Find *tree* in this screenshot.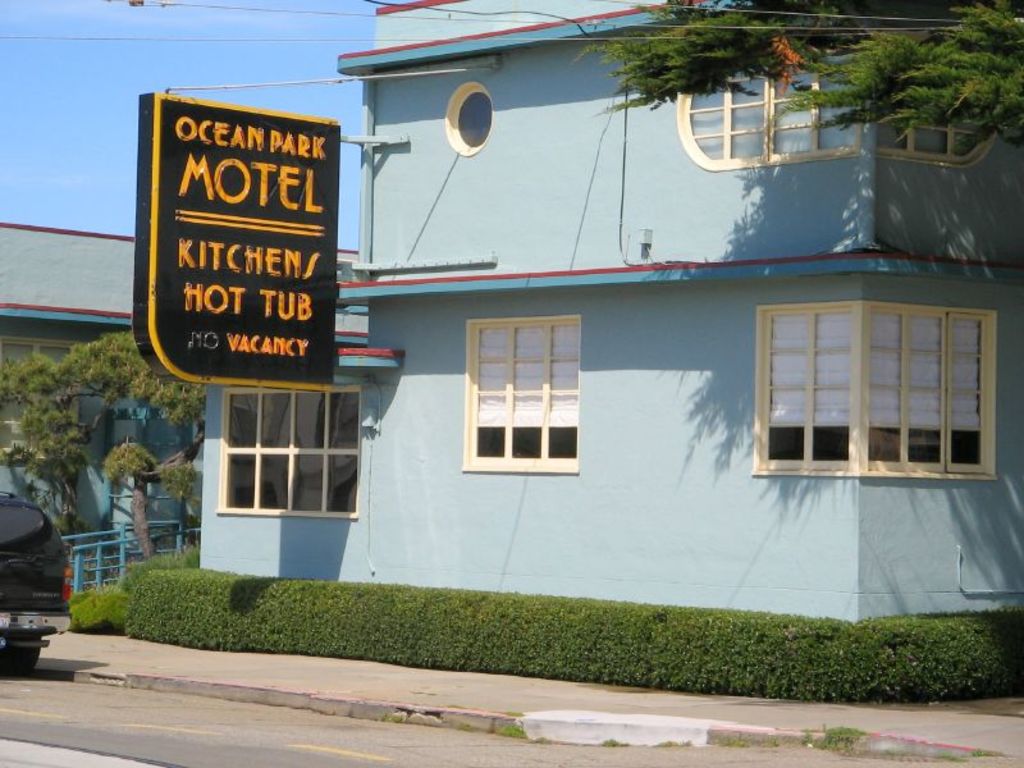
The bounding box for *tree* is crop(0, 324, 212, 558).
